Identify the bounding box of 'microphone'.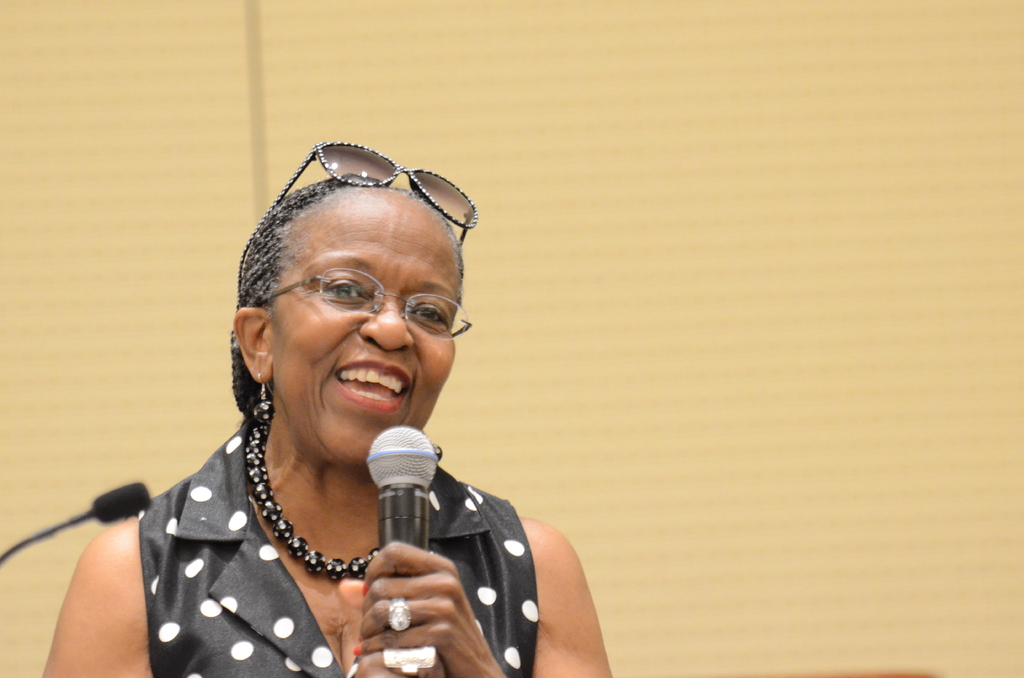
(0,479,160,563).
